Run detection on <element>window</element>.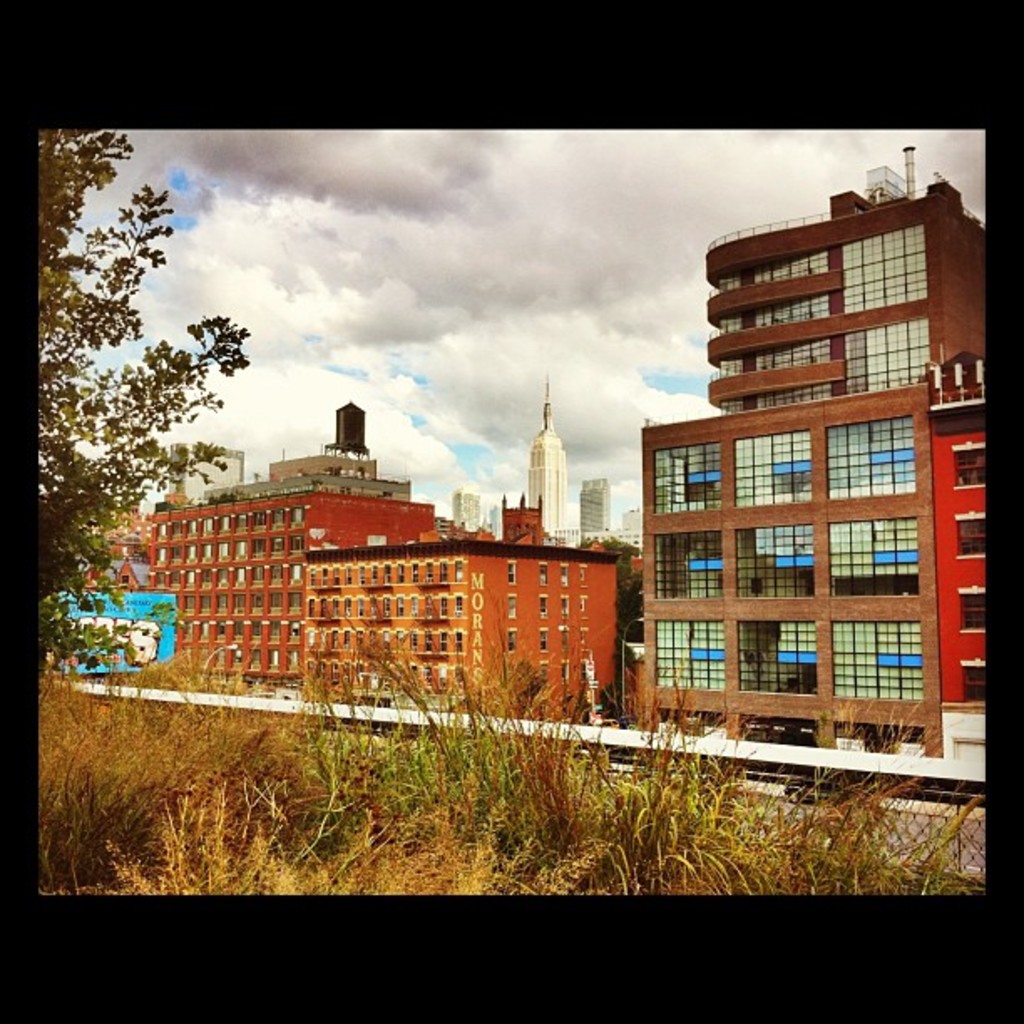
Result: (562,664,566,686).
